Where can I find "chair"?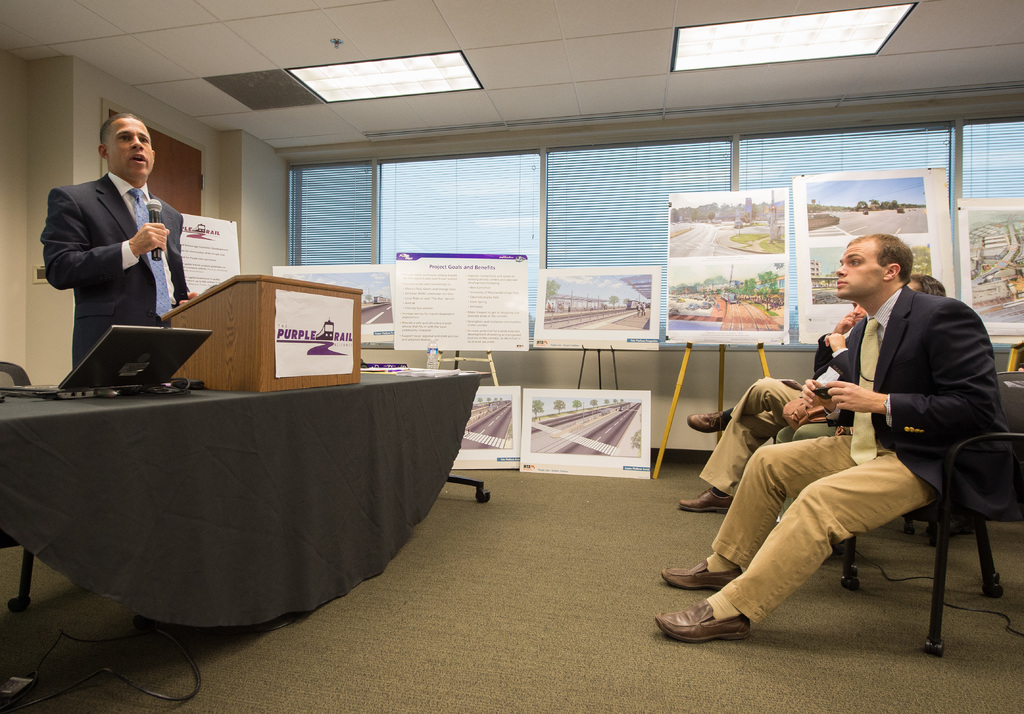
You can find it at bbox(0, 365, 37, 617).
